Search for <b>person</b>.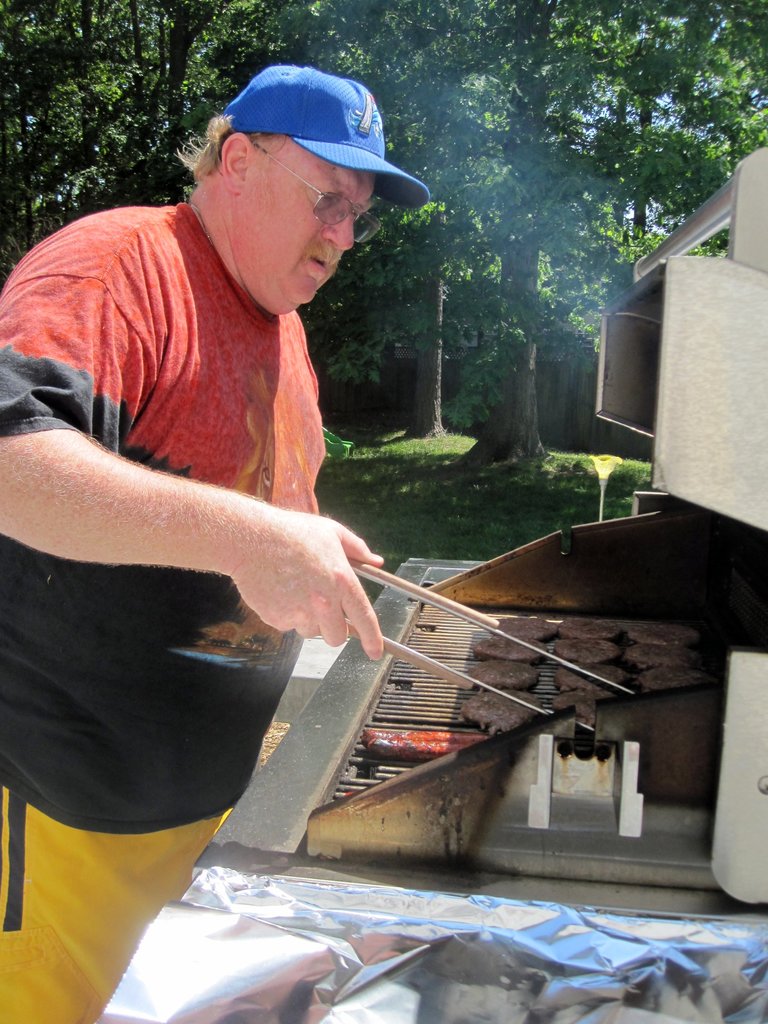
Found at [0,56,424,1023].
